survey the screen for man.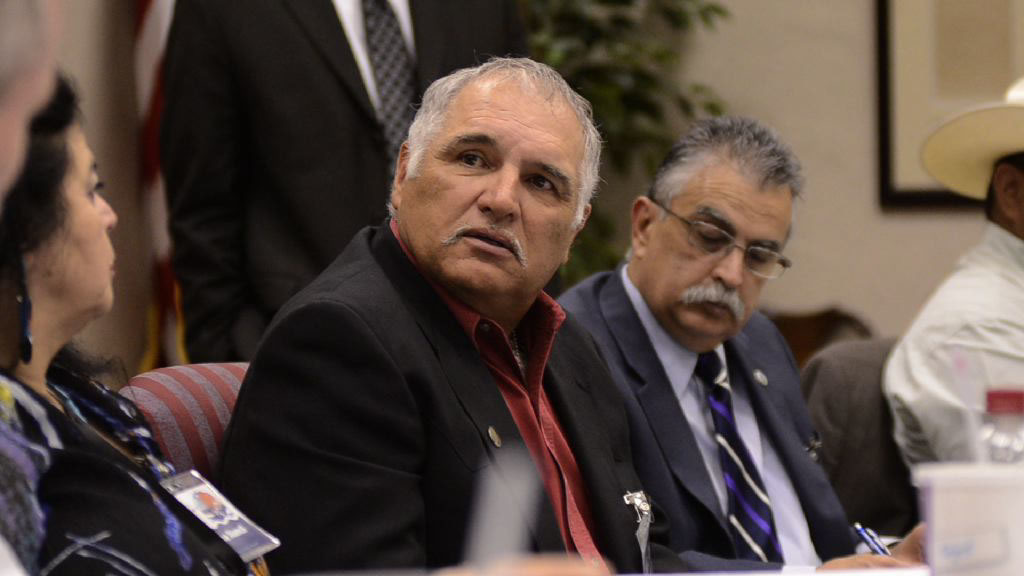
Survey found: 159/0/528/350.
